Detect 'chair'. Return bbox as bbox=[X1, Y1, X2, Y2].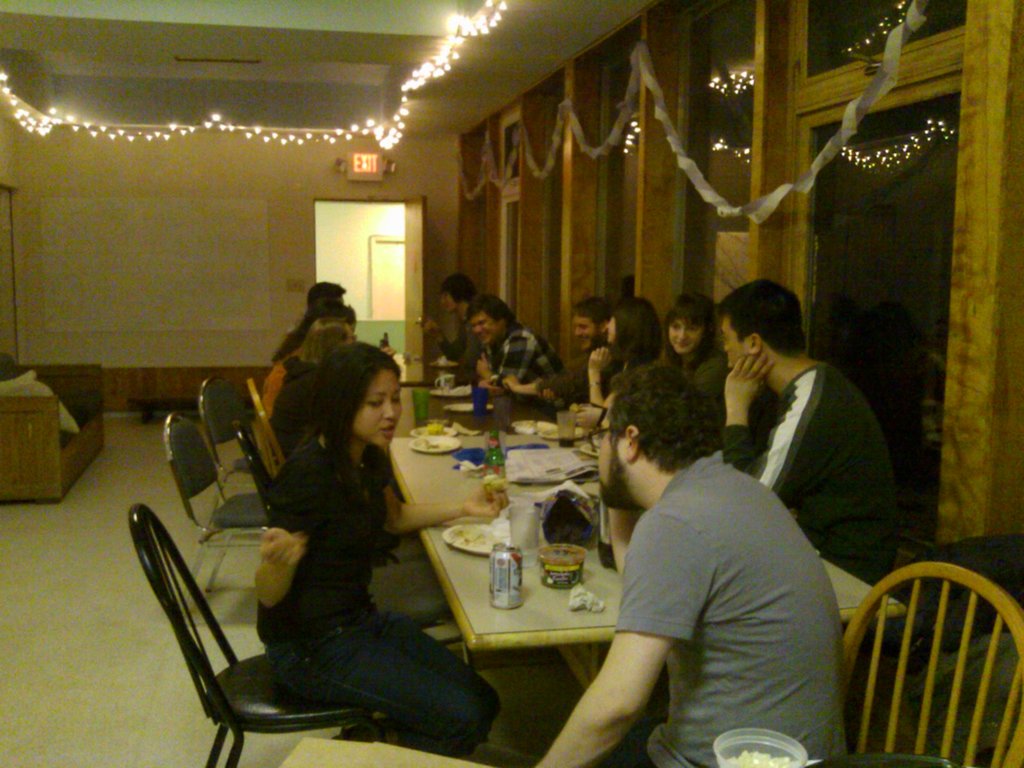
bbox=[367, 561, 473, 669].
